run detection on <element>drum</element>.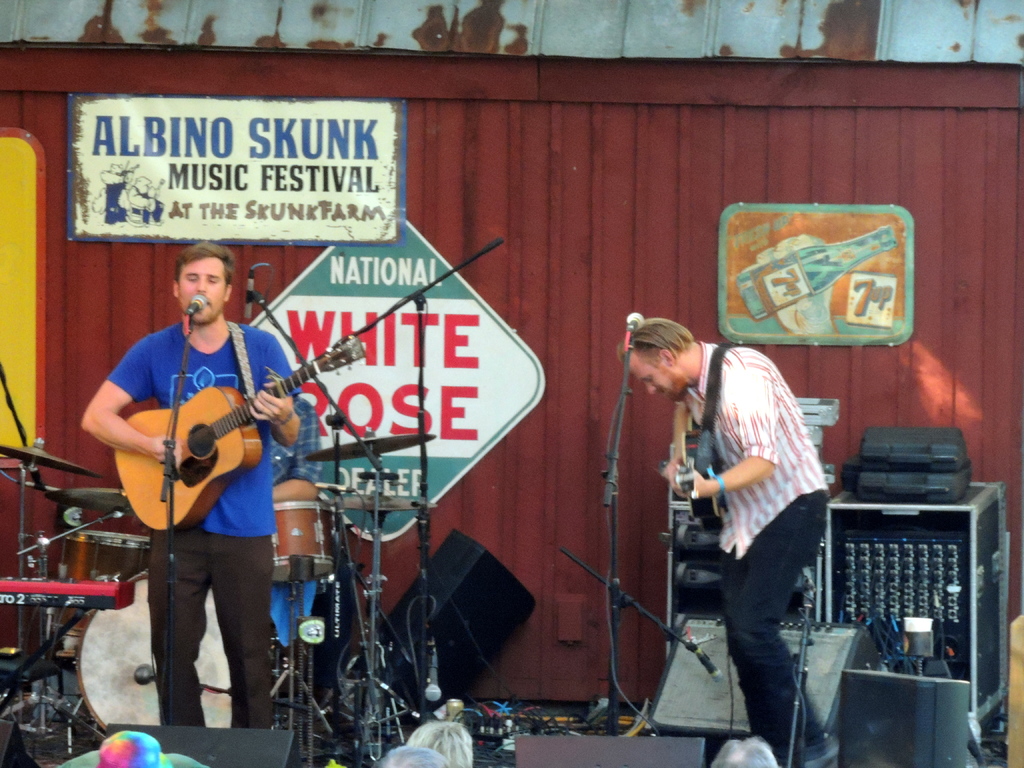
Result: rect(76, 570, 281, 733).
